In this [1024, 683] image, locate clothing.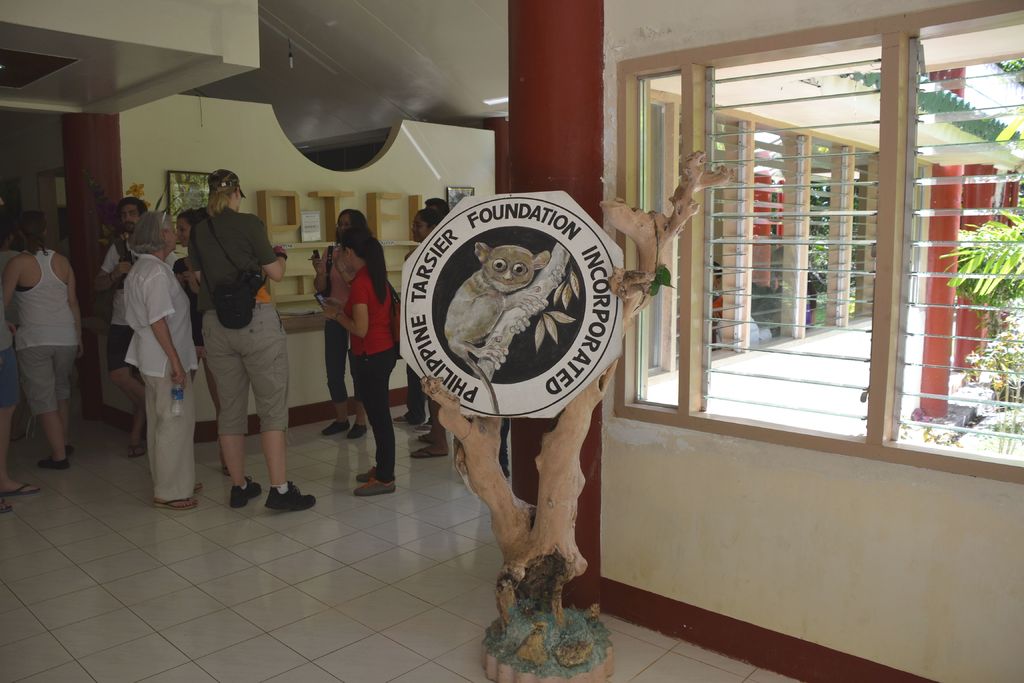
Bounding box: x1=187, y1=208, x2=297, y2=443.
